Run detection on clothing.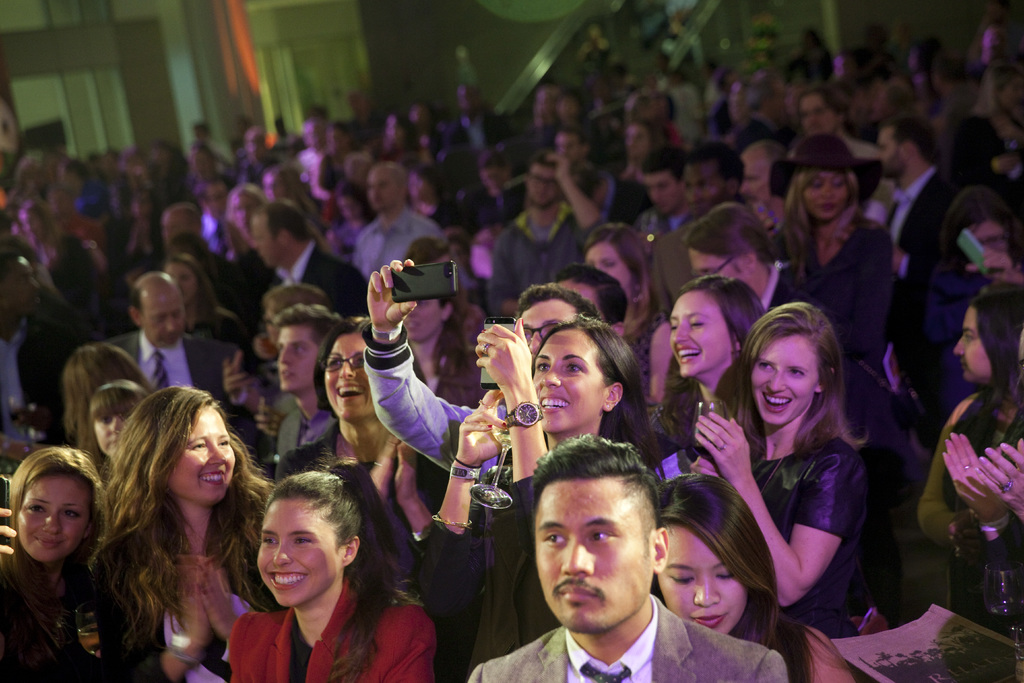
Result: select_region(353, 324, 520, 507).
